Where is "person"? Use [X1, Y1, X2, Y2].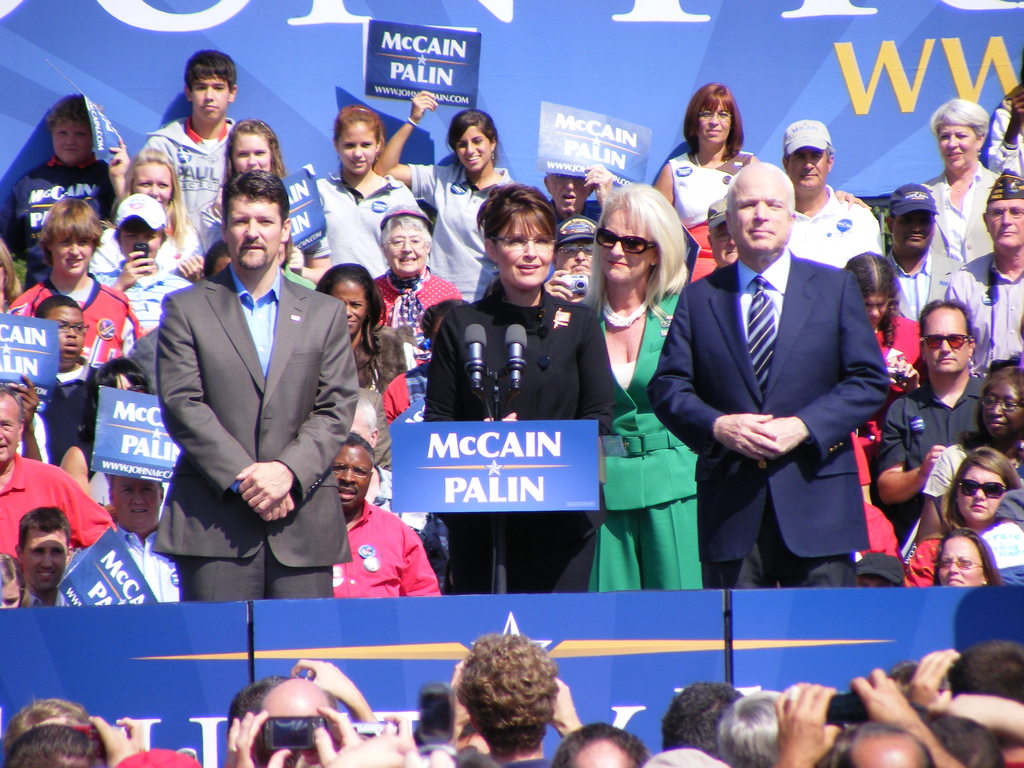
[457, 637, 570, 767].
